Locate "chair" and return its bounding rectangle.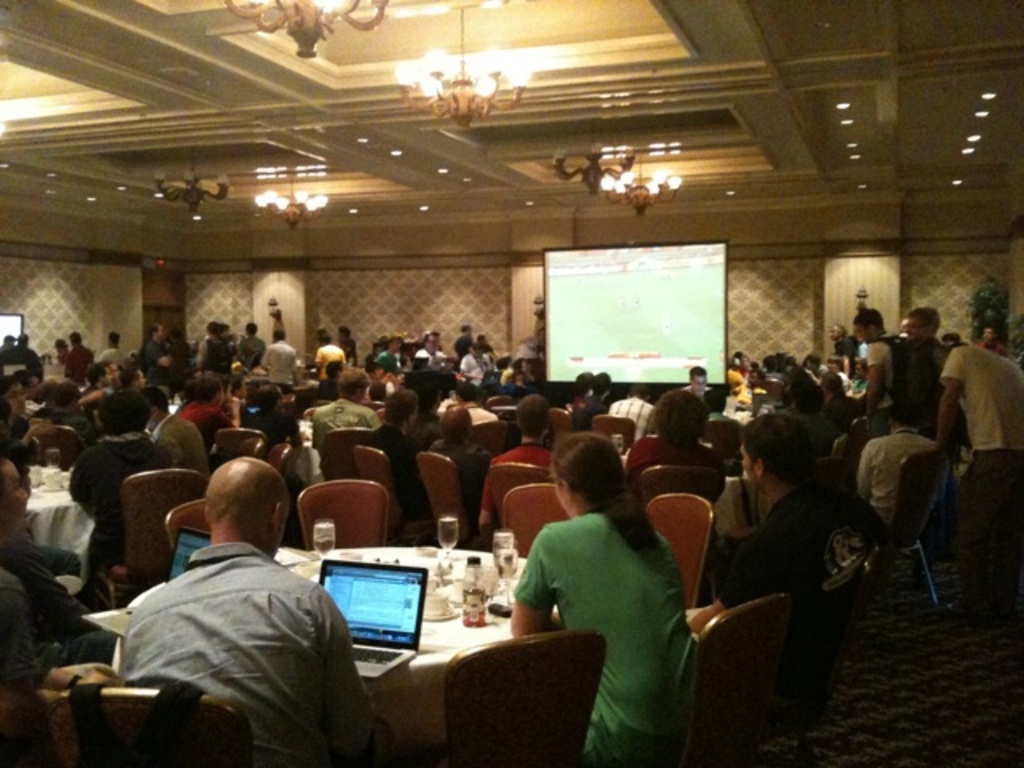
region(619, 594, 798, 766).
